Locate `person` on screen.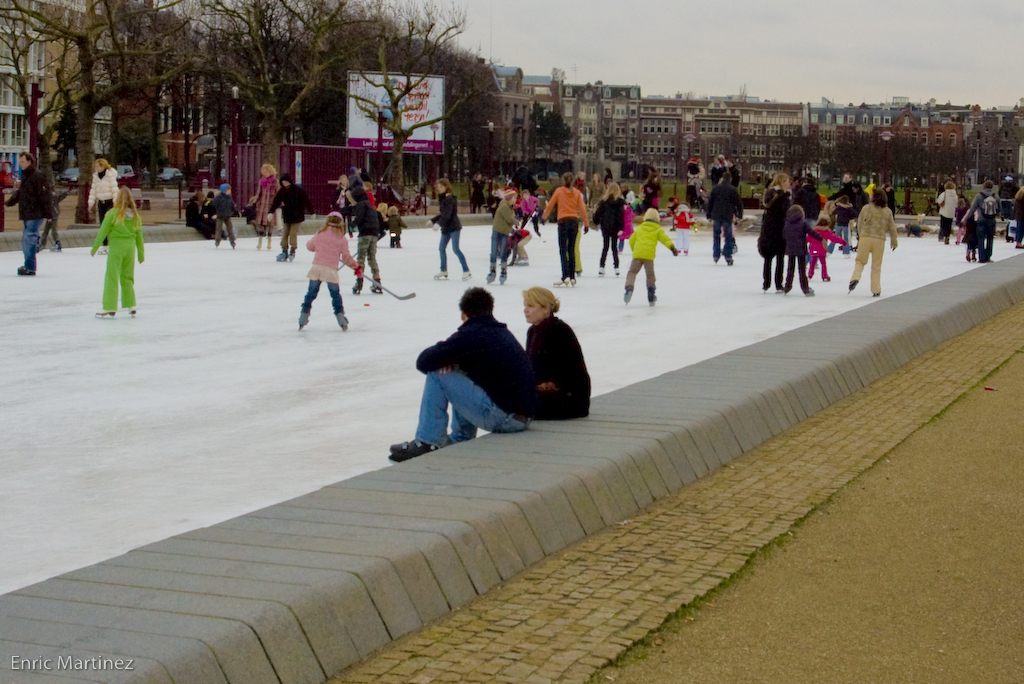
On screen at box(385, 213, 408, 250).
